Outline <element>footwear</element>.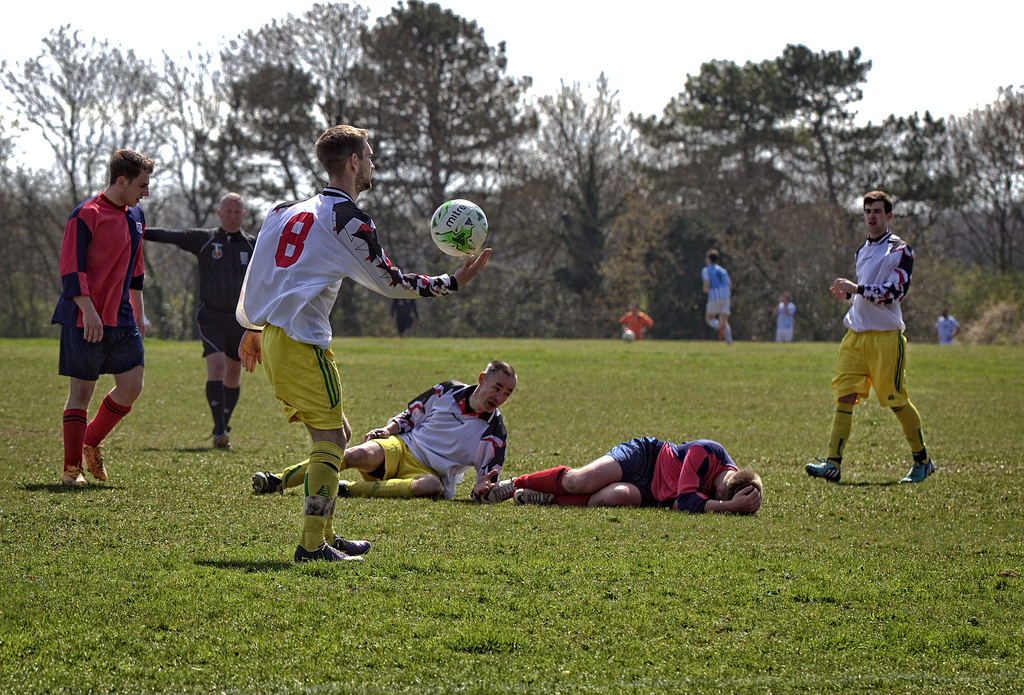
Outline: 58:460:90:488.
